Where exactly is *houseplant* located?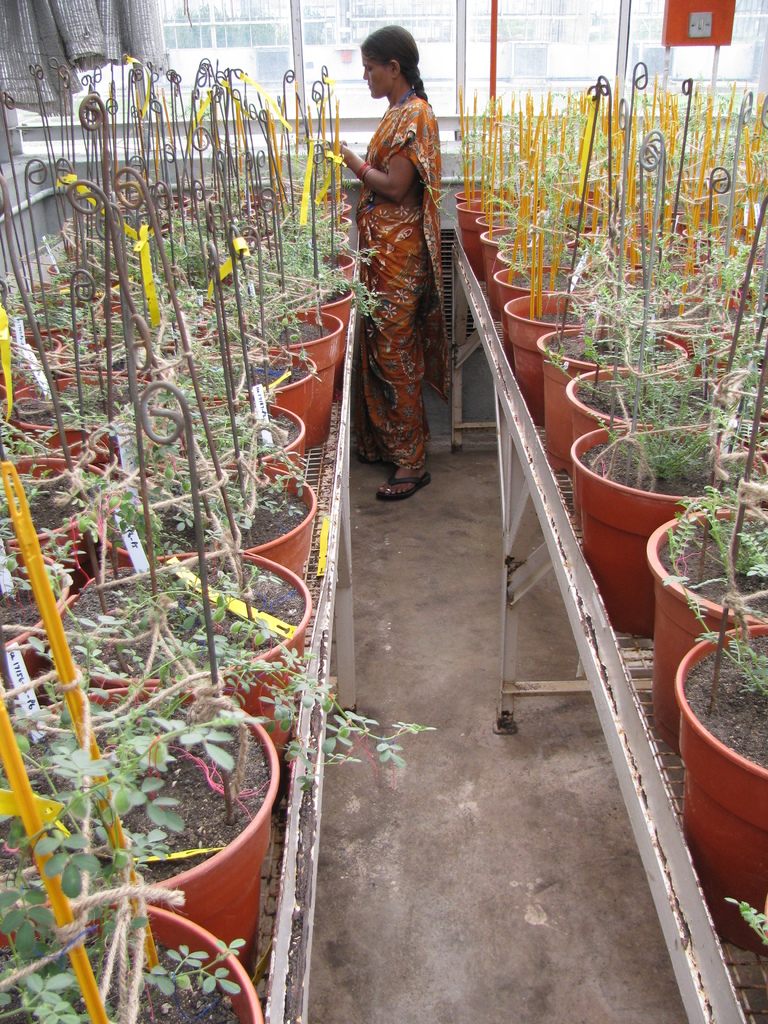
Its bounding box is <bbox>1, 711, 265, 1023</bbox>.
